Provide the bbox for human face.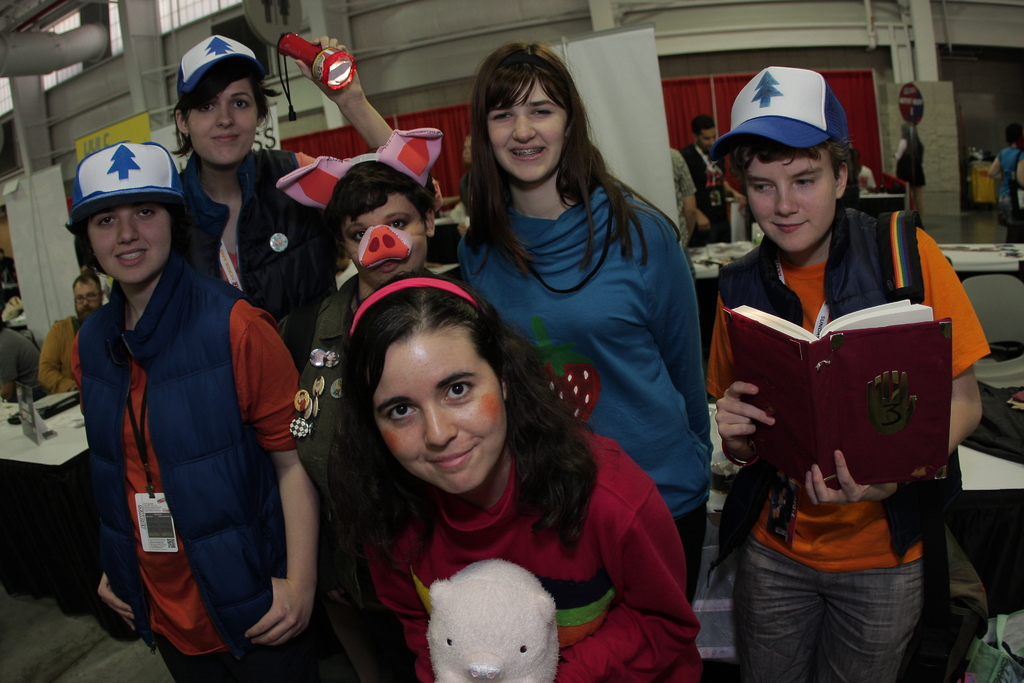
{"left": 70, "top": 281, "right": 100, "bottom": 319}.
